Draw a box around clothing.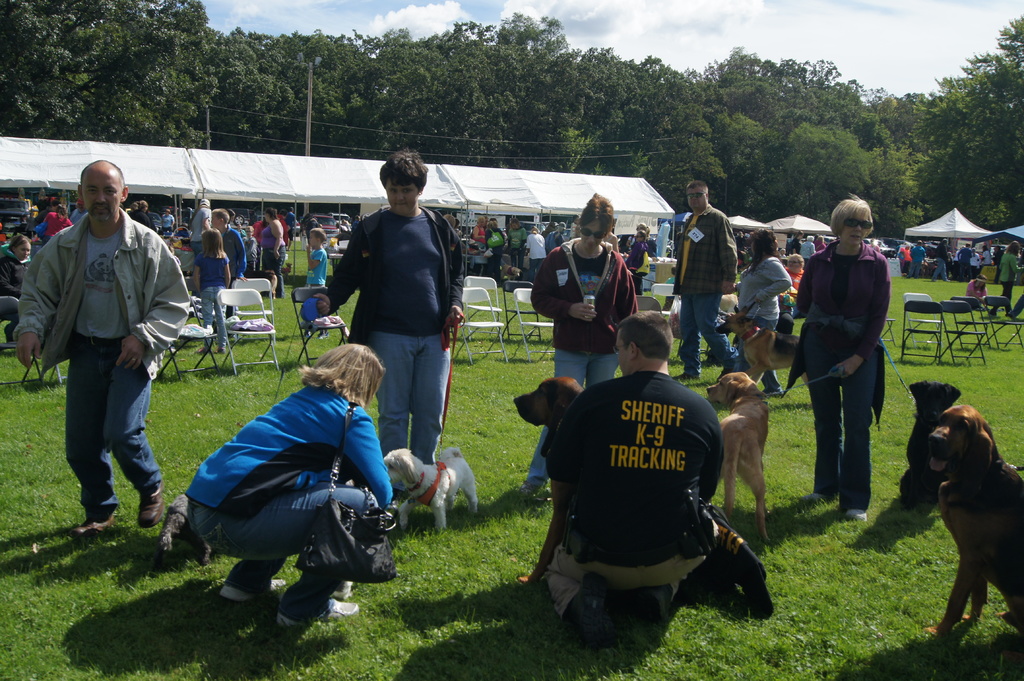
[left=542, top=232, right=557, bottom=250].
